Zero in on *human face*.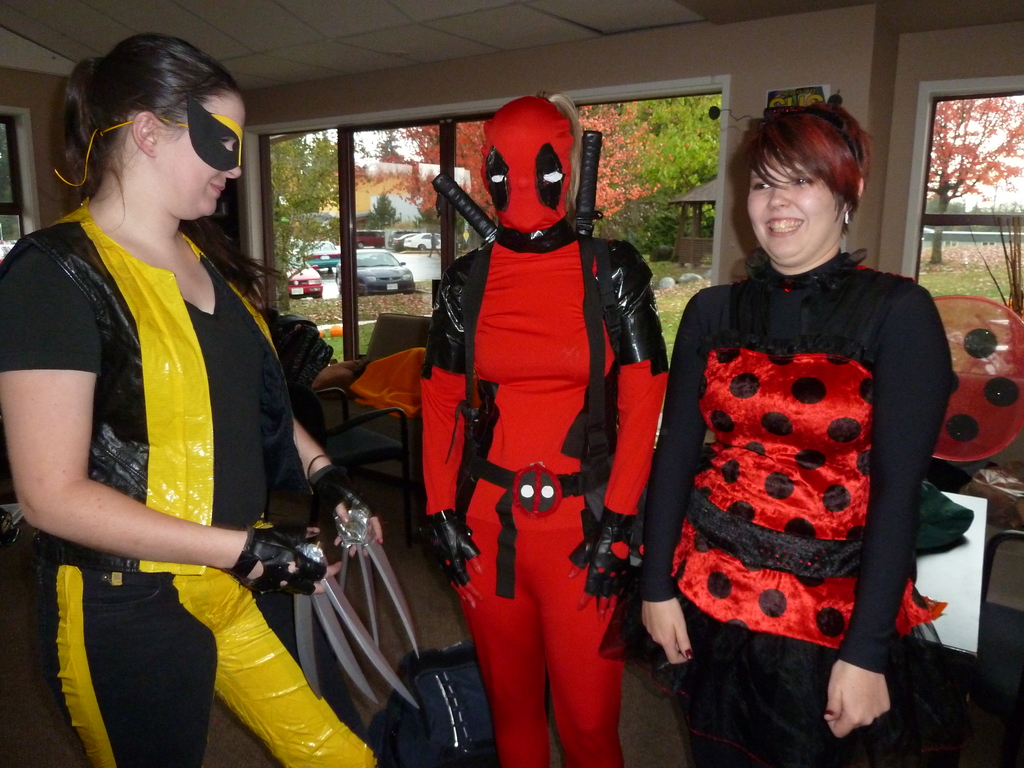
Zeroed in: box(747, 148, 839, 260).
